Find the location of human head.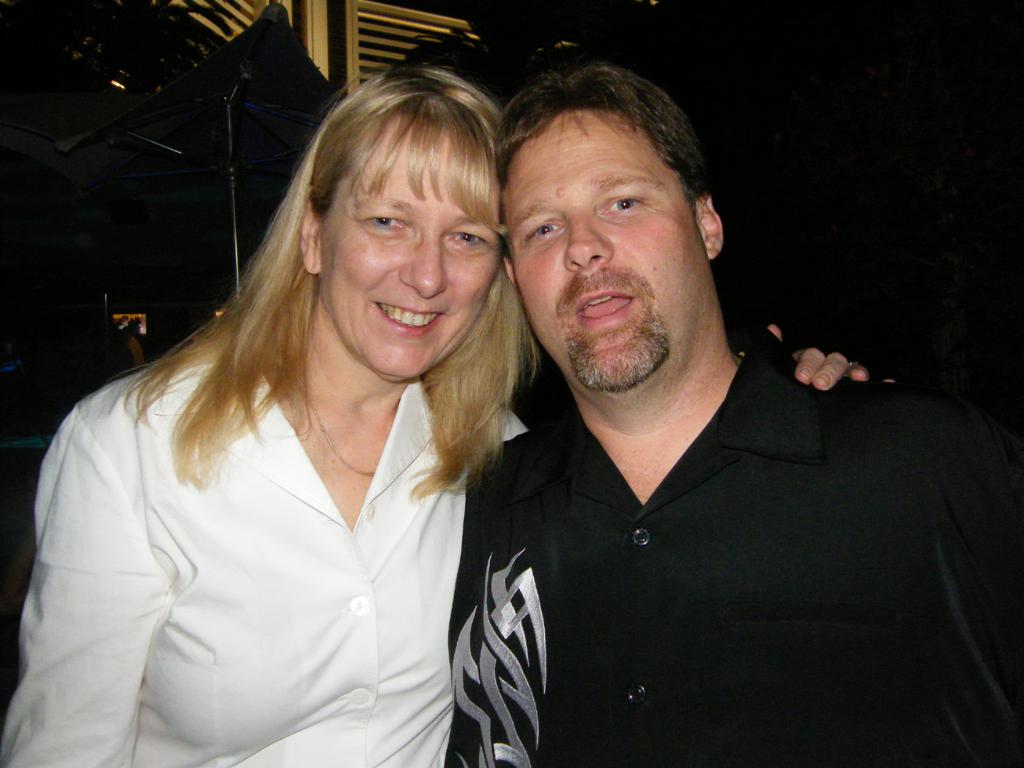
Location: (248,66,509,390).
